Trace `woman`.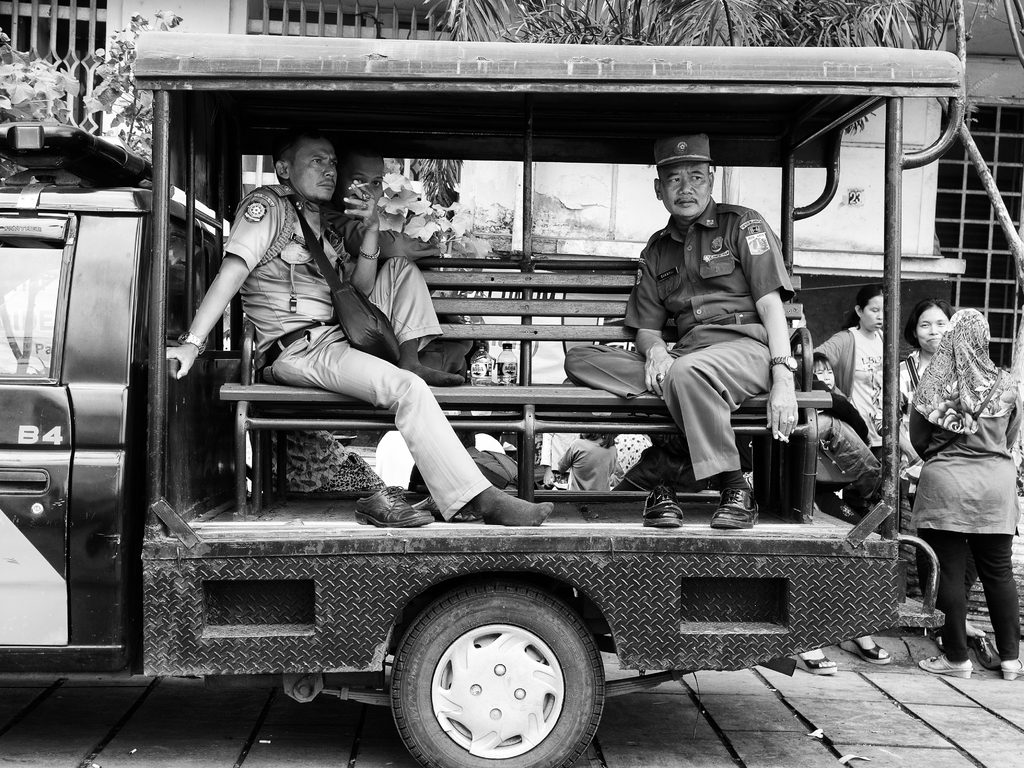
Traced to [left=870, top=300, right=950, bottom=497].
